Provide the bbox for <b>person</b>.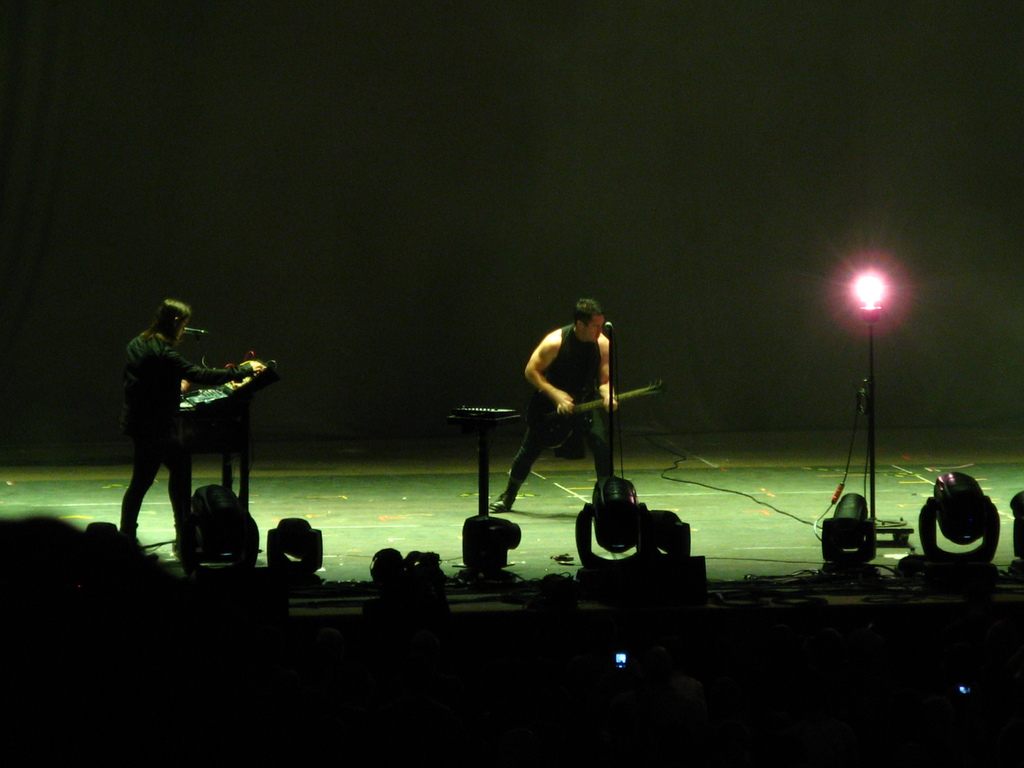
x1=120 y1=297 x2=263 y2=541.
